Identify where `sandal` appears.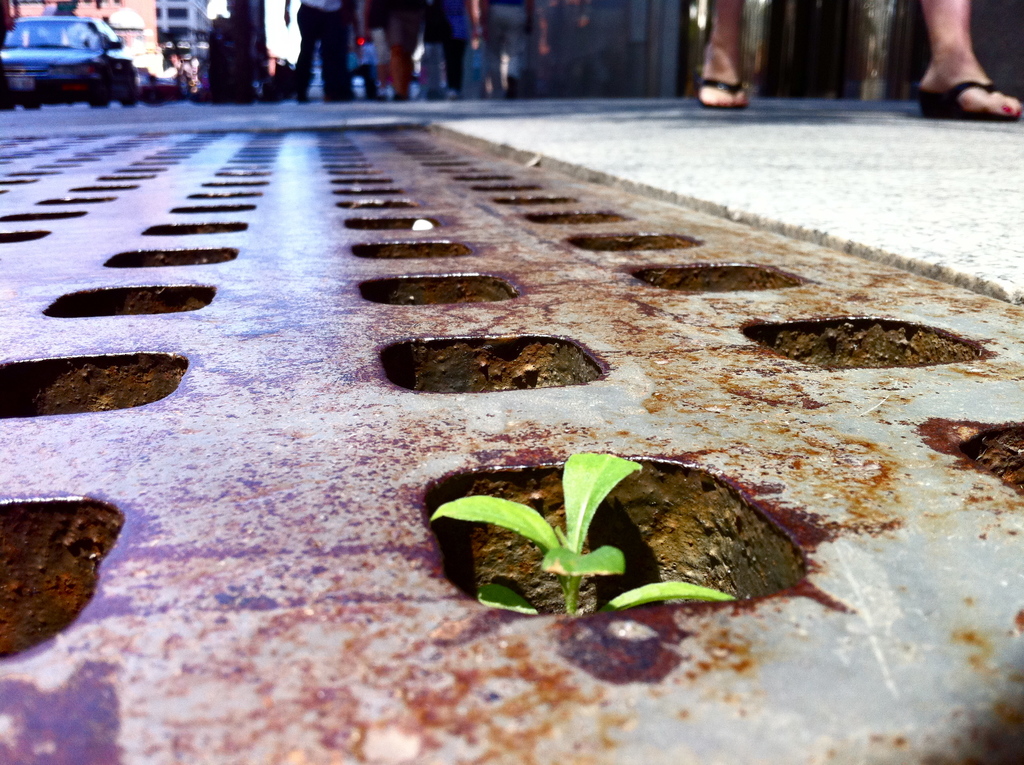
Appears at [left=916, top=81, right=1023, bottom=116].
